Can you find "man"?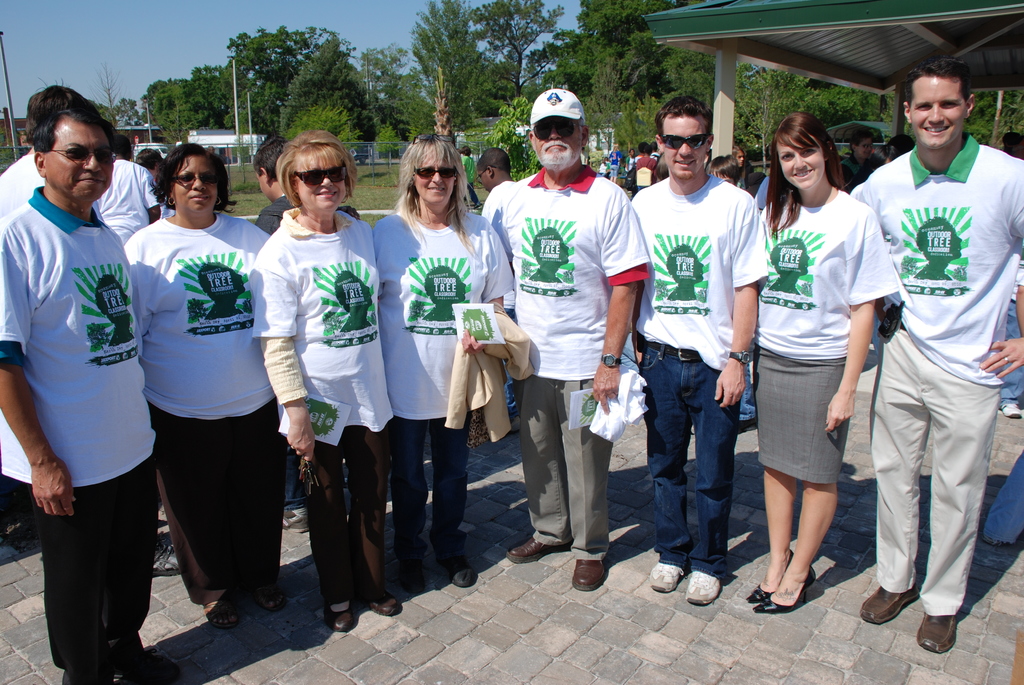
Yes, bounding box: (628,93,772,603).
